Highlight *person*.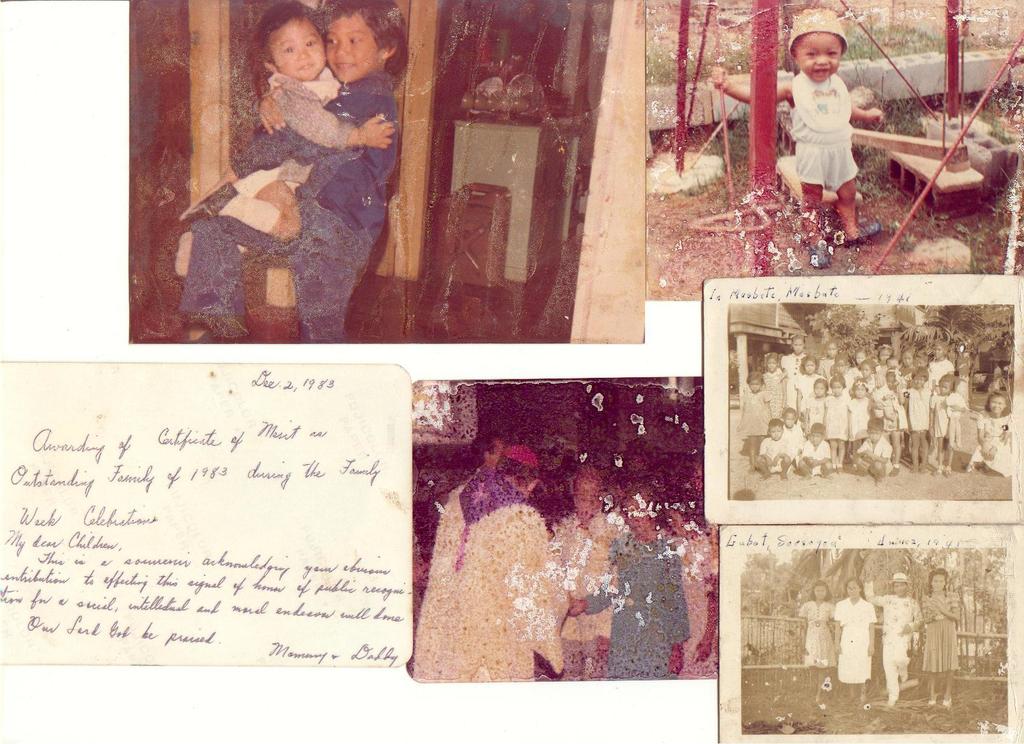
Highlighted region: 180/0/409/345.
